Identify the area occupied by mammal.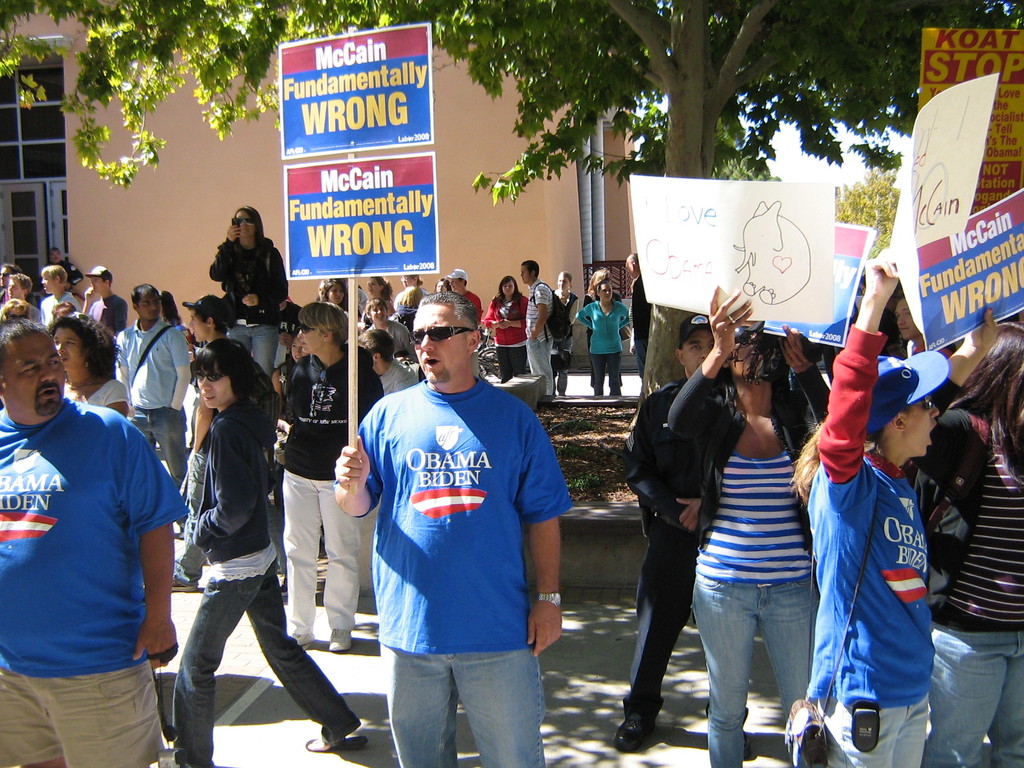
Area: {"x1": 0, "y1": 262, "x2": 16, "y2": 307}.
